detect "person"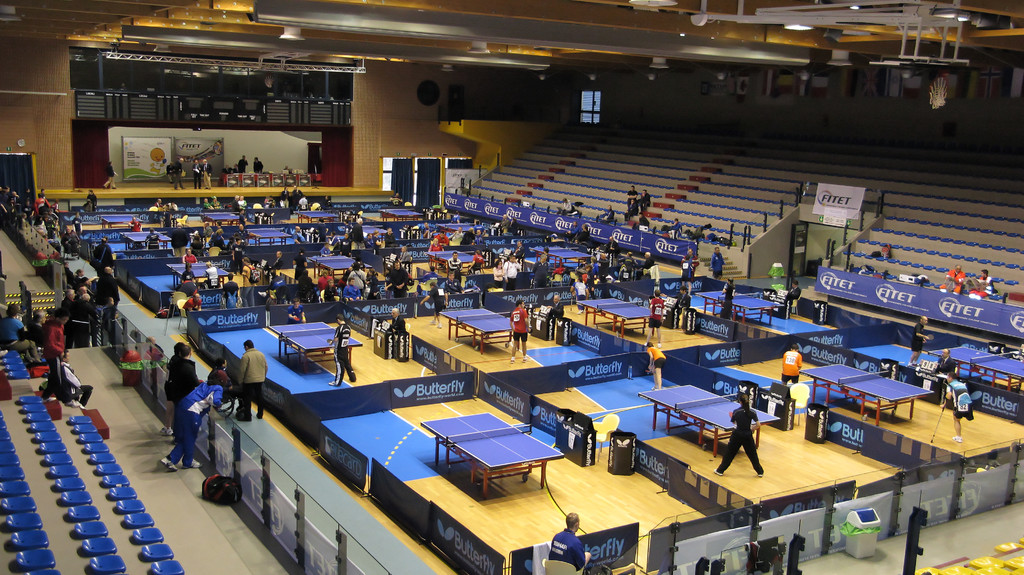
<box>349,219,364,247</box>
